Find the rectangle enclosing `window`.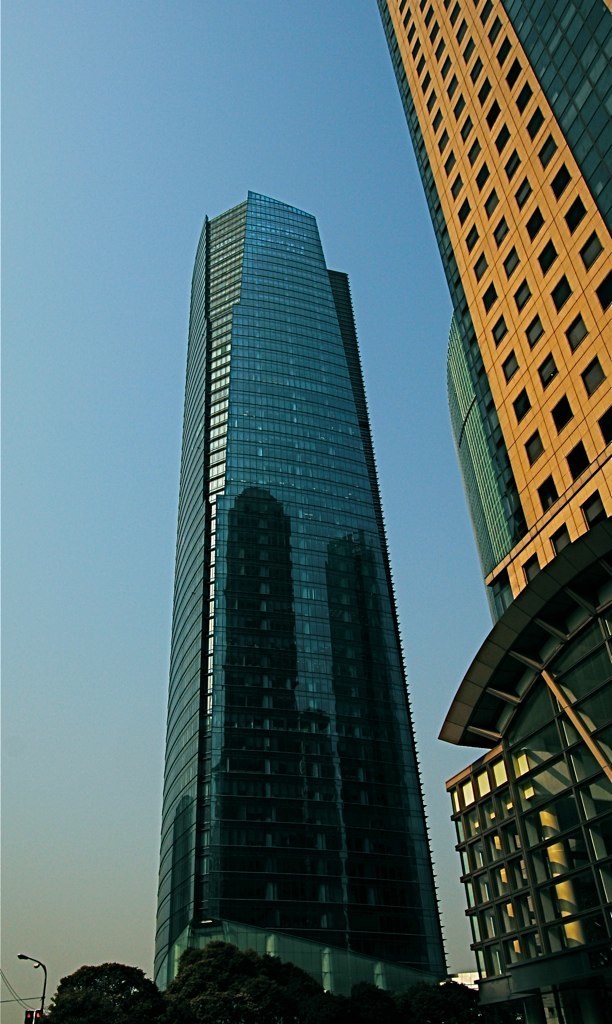
detection(564, 309, 590, 357).
